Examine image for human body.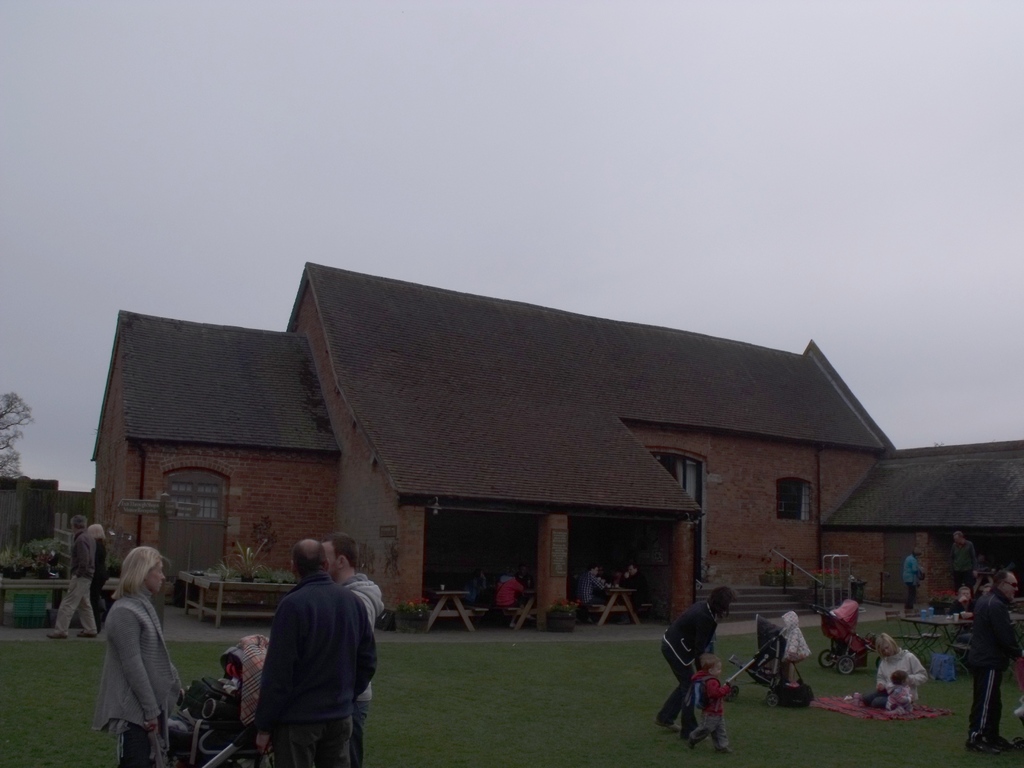
Examination result: pyautogui.locateOnScreen(84, 541, 189, 759).
